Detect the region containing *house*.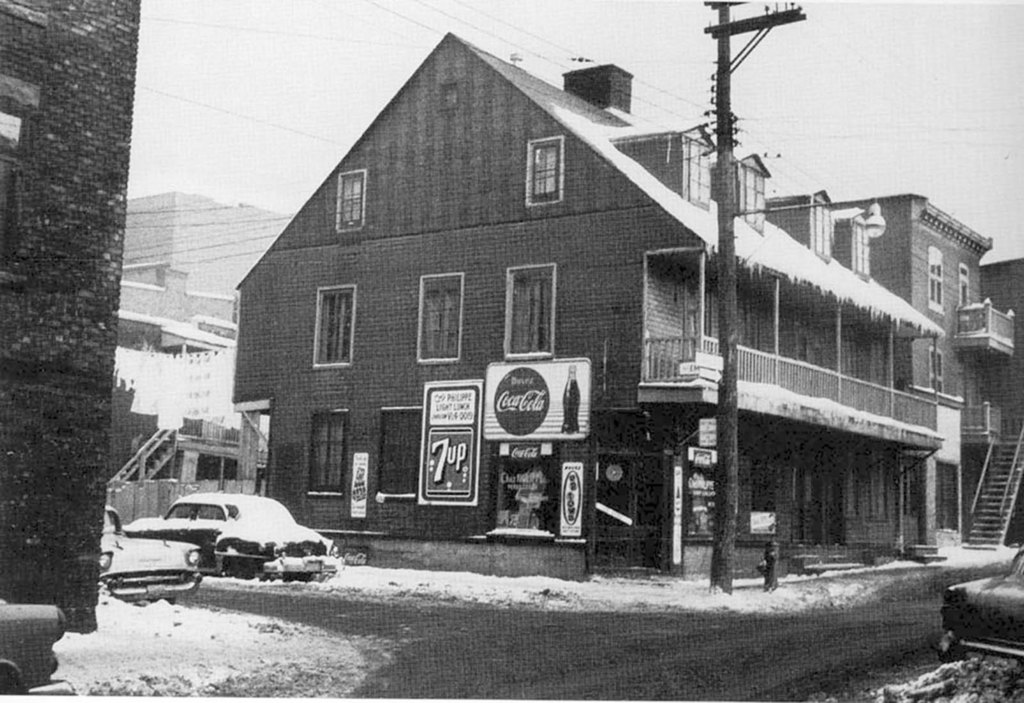
235 33 1022 582.
